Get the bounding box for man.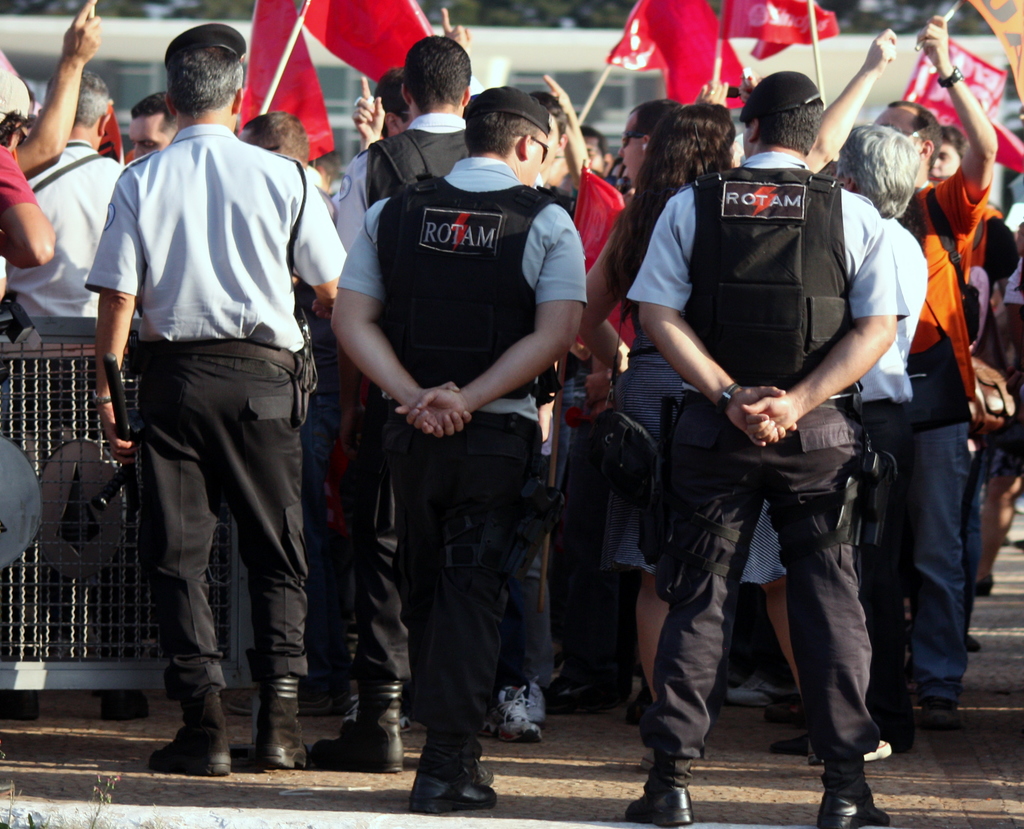
Rect(870, 12, 1001, 727).
